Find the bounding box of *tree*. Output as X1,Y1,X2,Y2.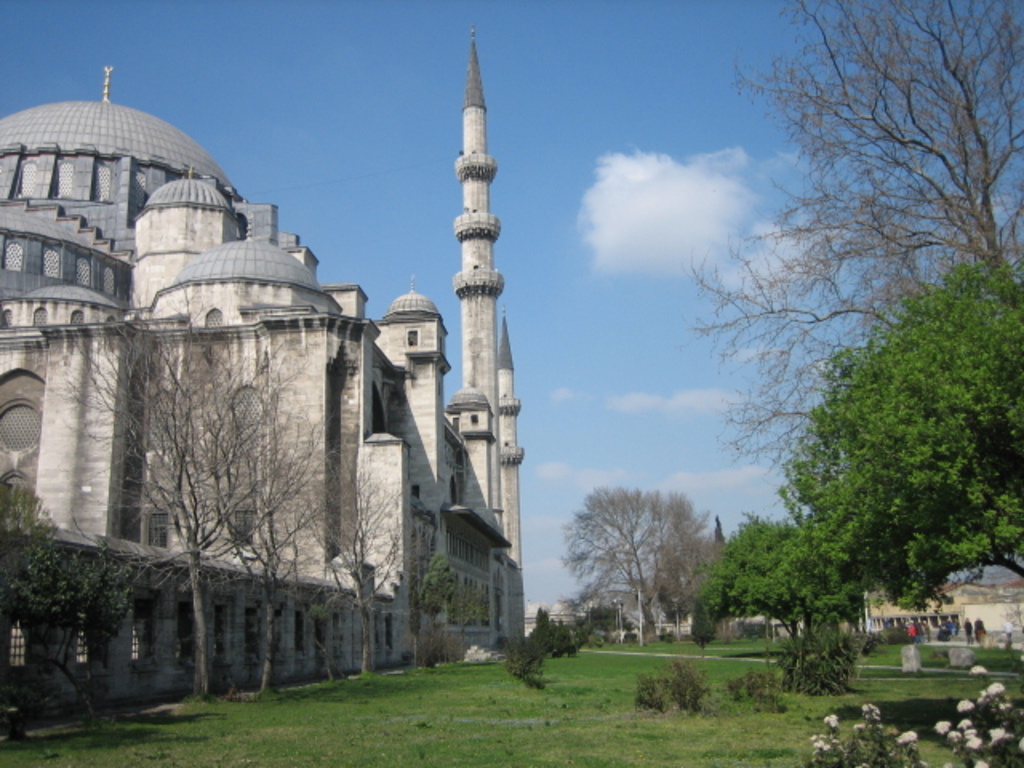
411,541,462,672.
